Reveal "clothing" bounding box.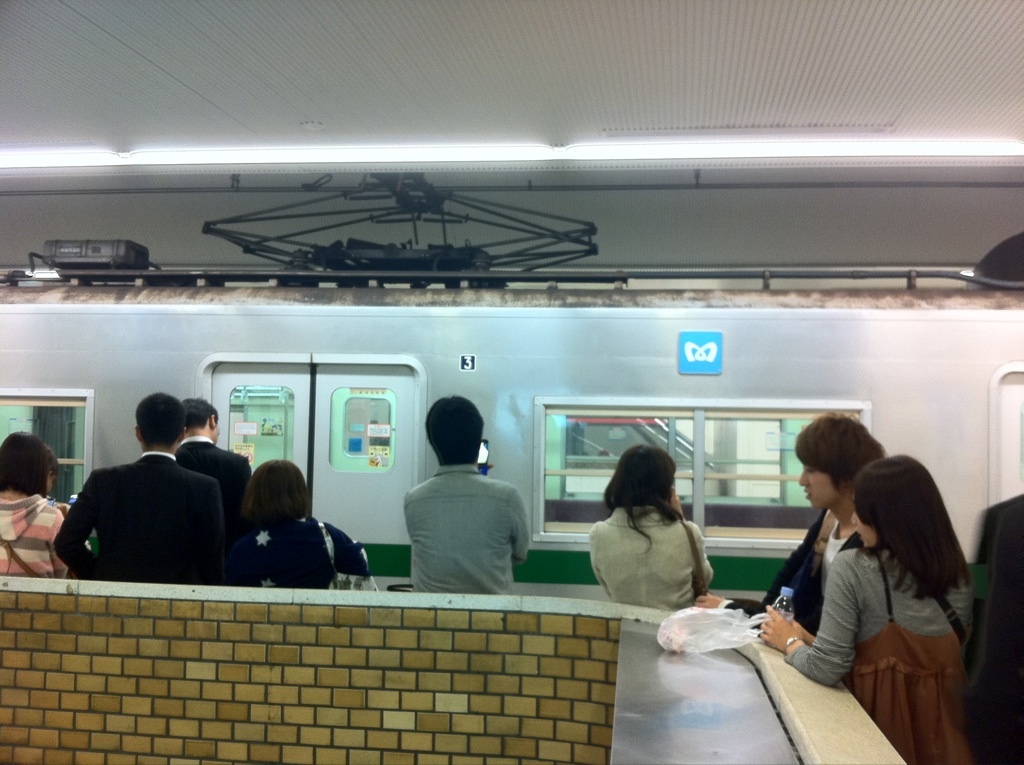
Revealed: BBox(0, 494, 89, 581).
